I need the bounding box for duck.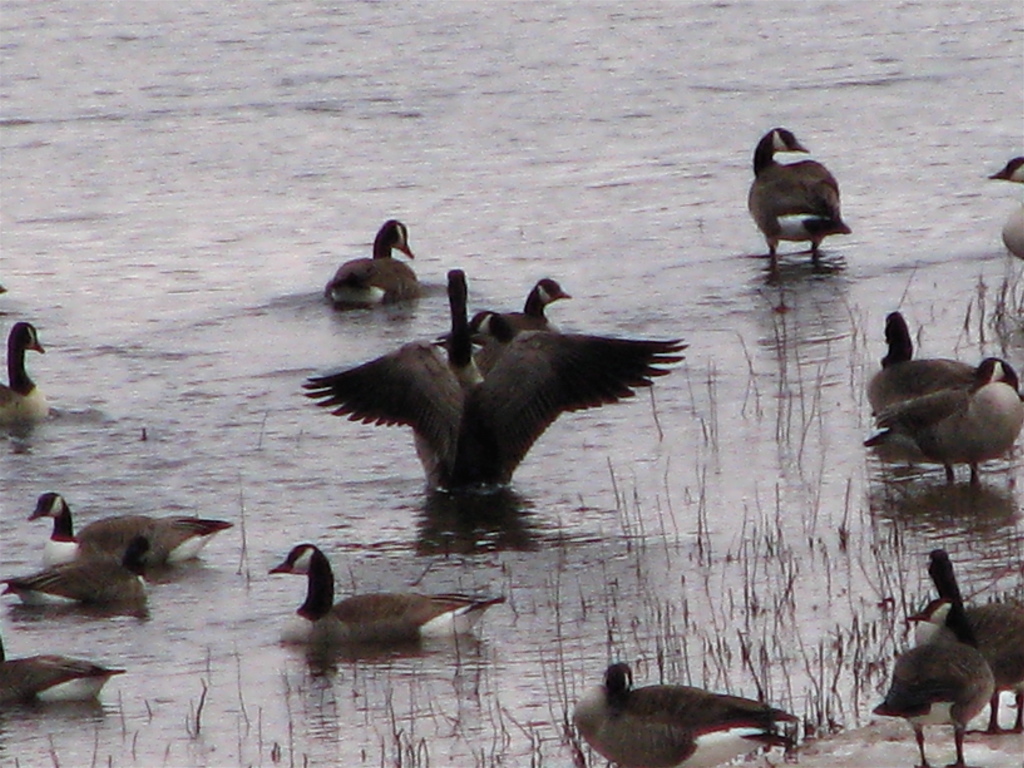
Here it is: (left=870, top=360, right=1021, bottom=501).
